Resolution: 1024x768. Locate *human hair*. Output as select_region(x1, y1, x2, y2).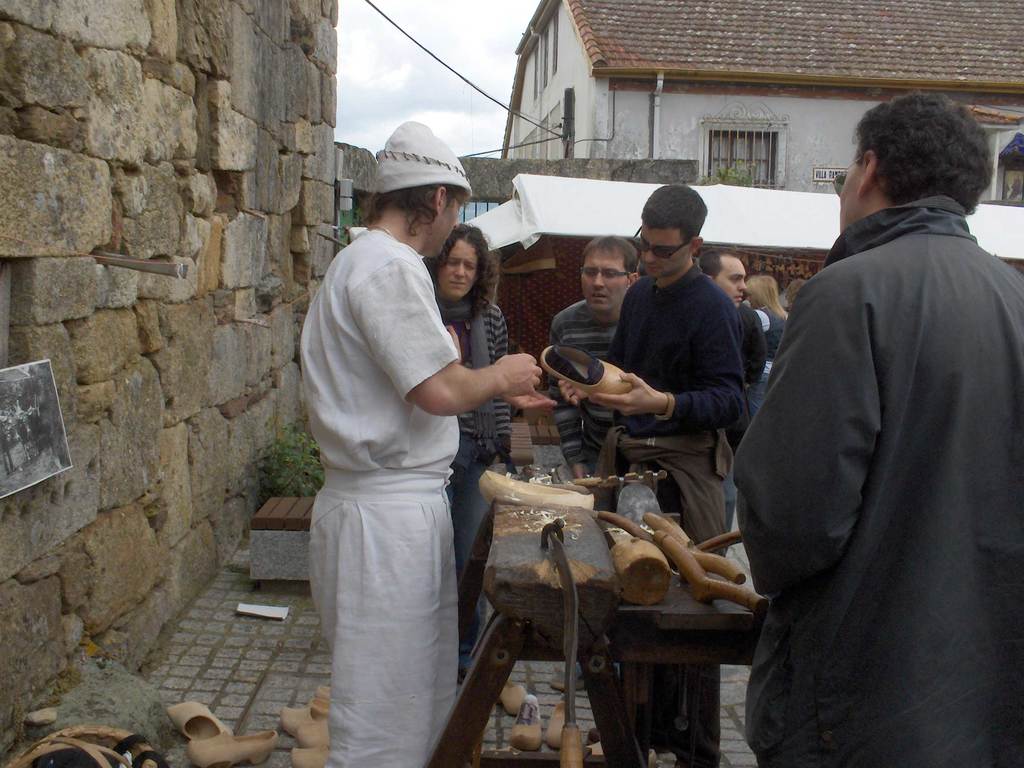
select_region(582, 232, 639, 274).
